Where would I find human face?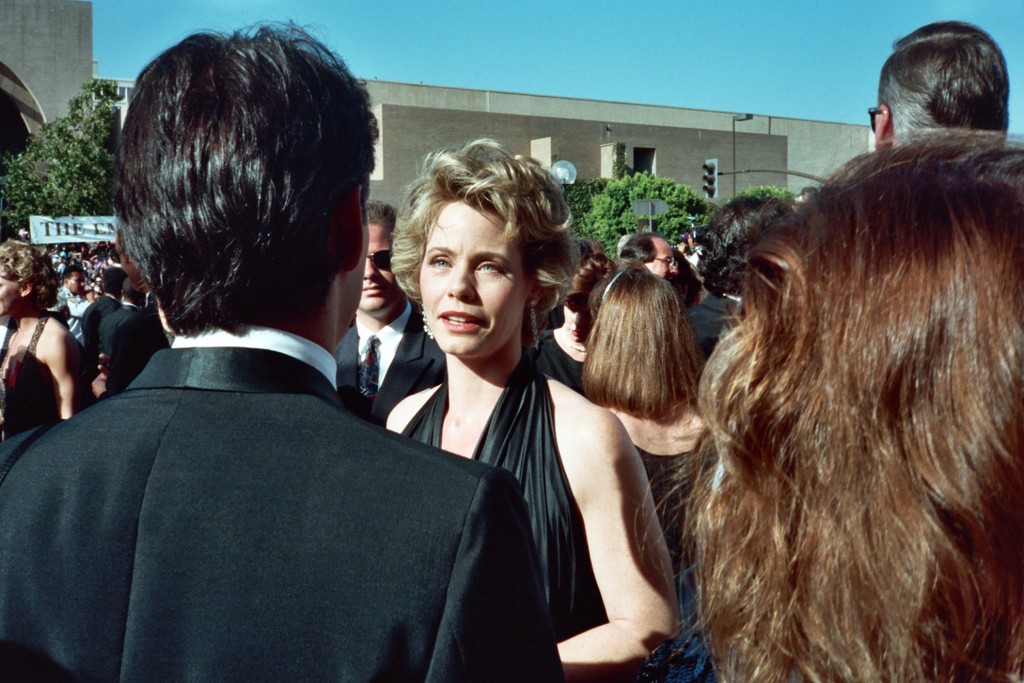
At region(70, 272, 83, 297).
